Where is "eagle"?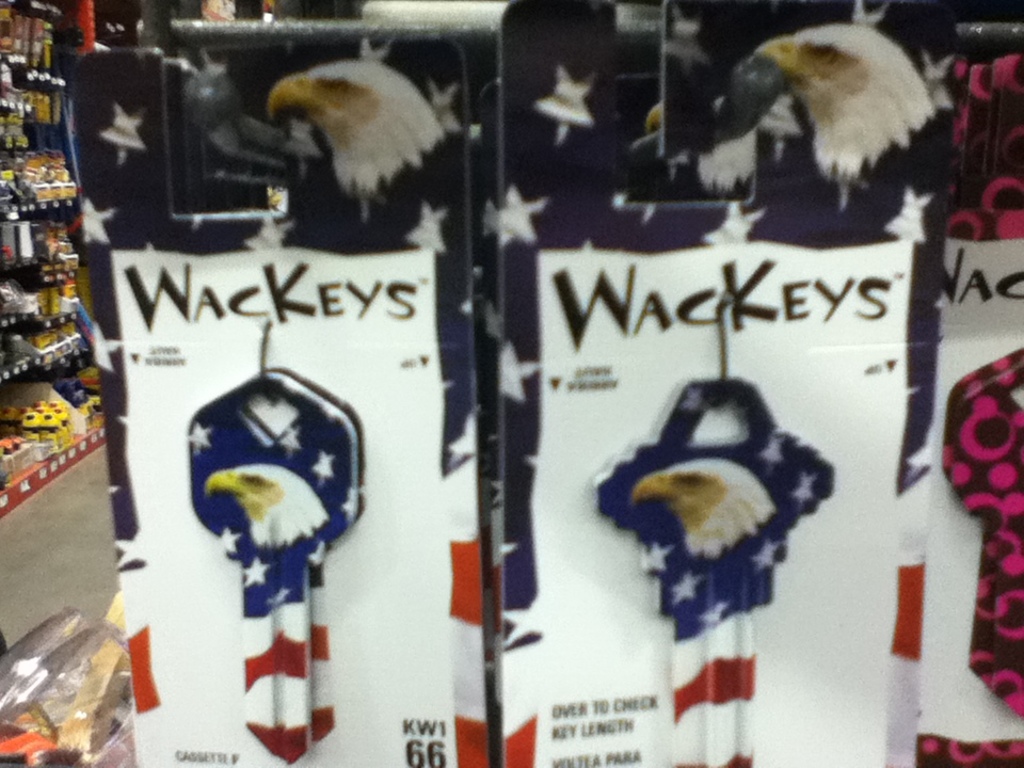
bbox(625, 457, 779, 560).
